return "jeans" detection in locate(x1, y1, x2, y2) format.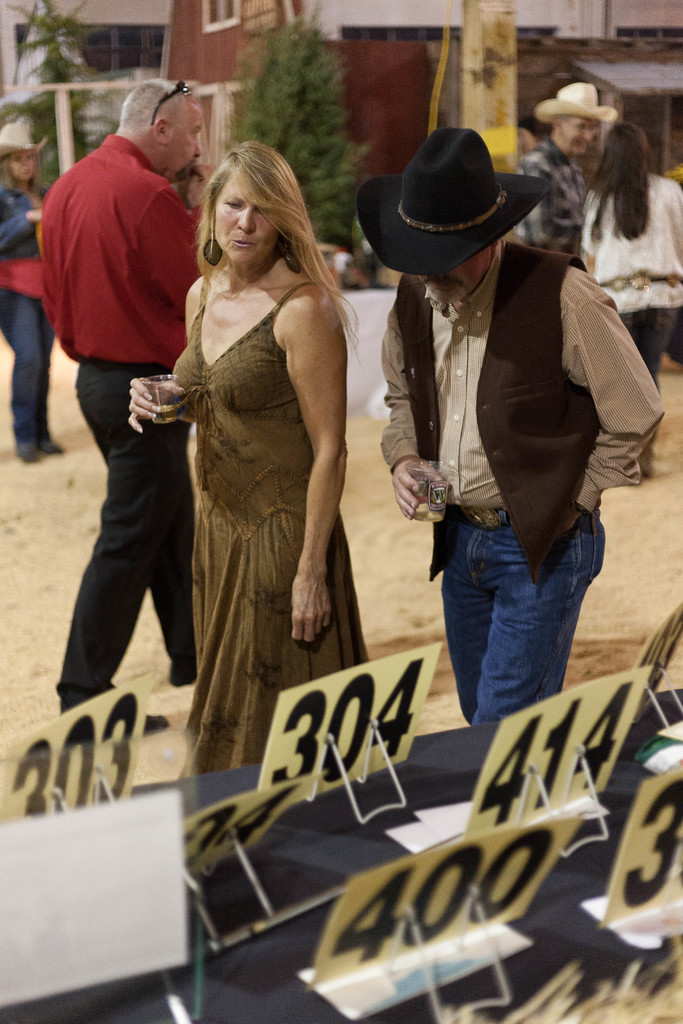
locate(438, 505, 623, 746).
